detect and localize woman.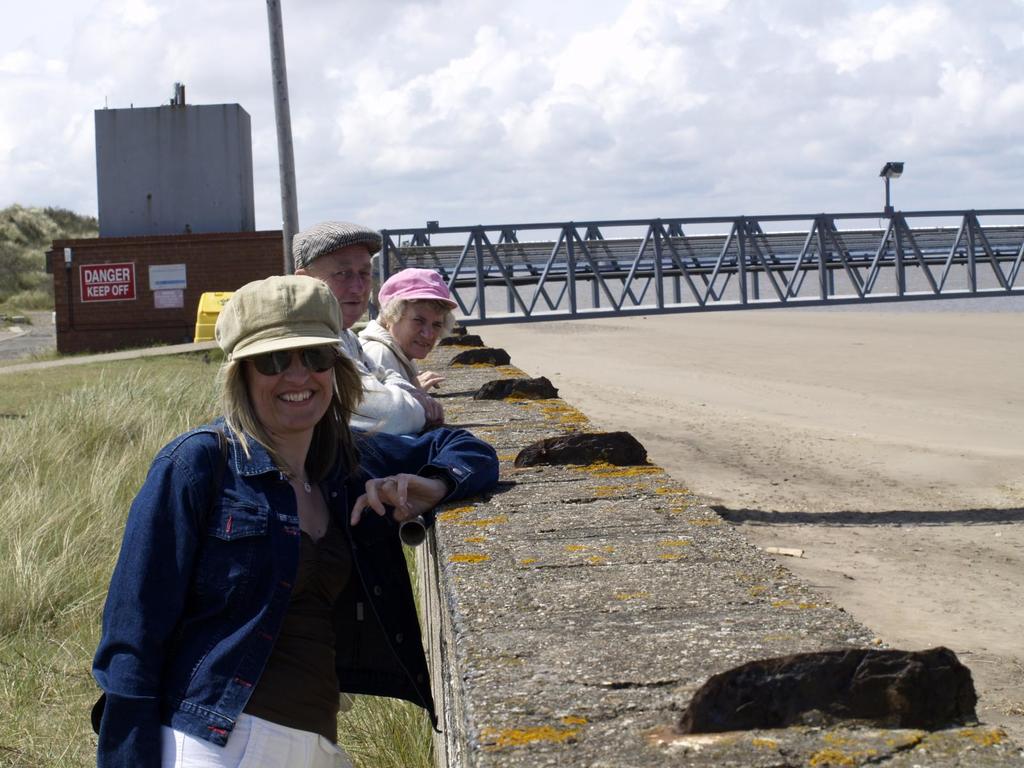
Localized at pyautogui.locateOnScreen(102, 268, 435, 762).
